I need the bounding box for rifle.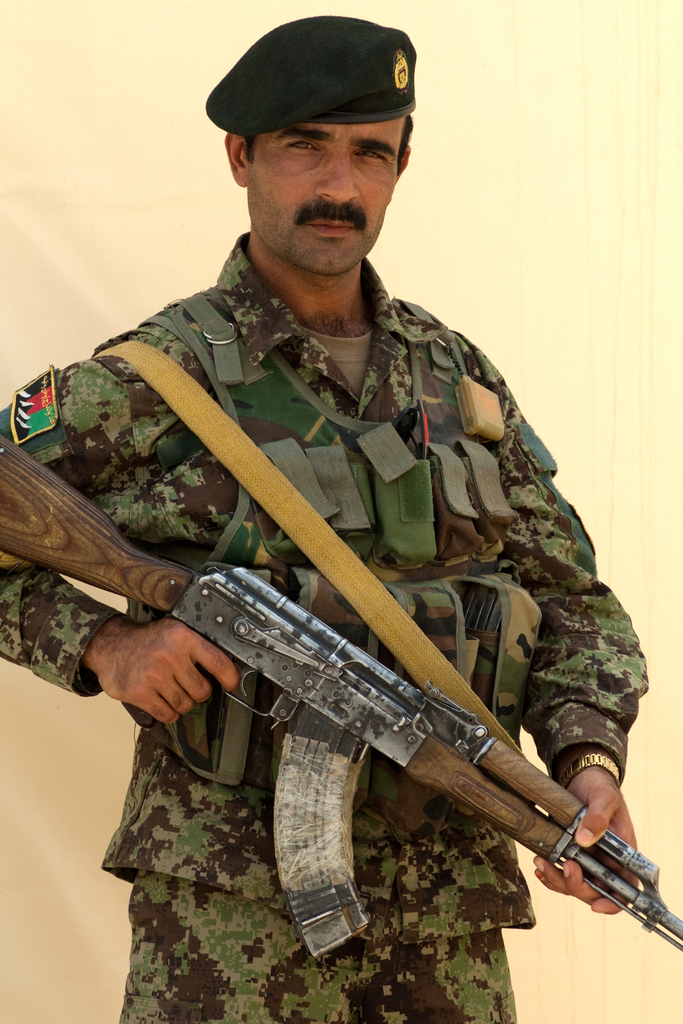
Here it is: [63,429,659,928].
